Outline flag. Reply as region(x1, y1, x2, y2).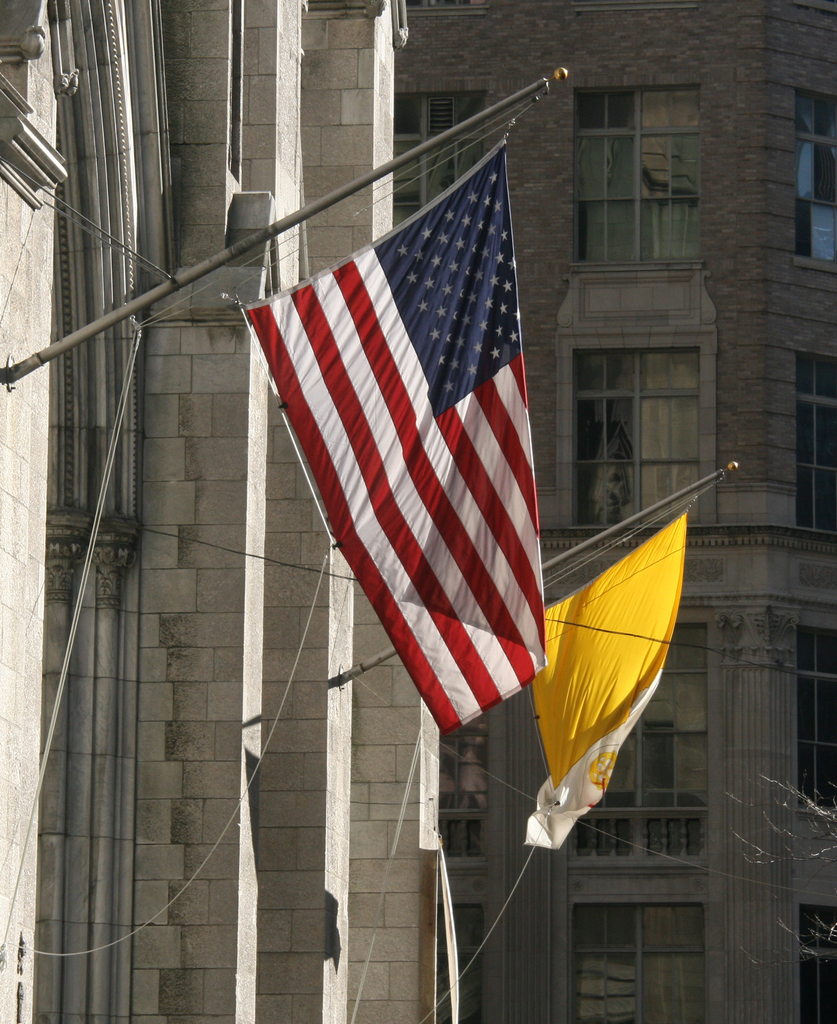
region(510, 498, 692, 853).
